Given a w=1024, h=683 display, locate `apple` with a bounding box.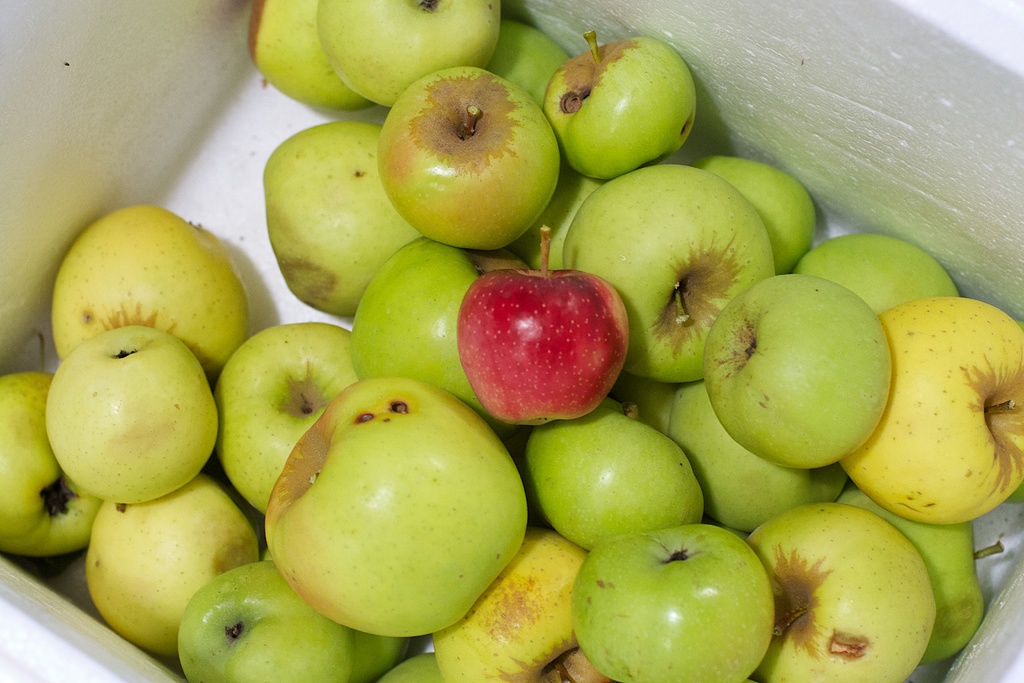
Located: {"x1": 455, "y1": 259, "x2": 628, "y2": 432}.
